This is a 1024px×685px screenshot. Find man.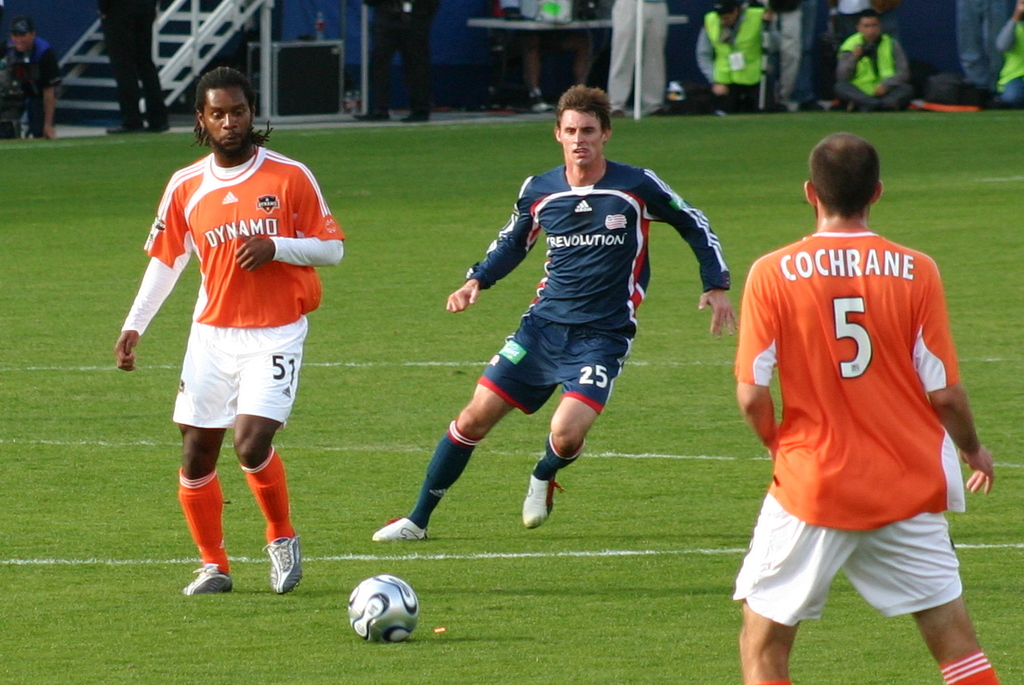
Bounding box: bbox(598, 0, 664, 119).
